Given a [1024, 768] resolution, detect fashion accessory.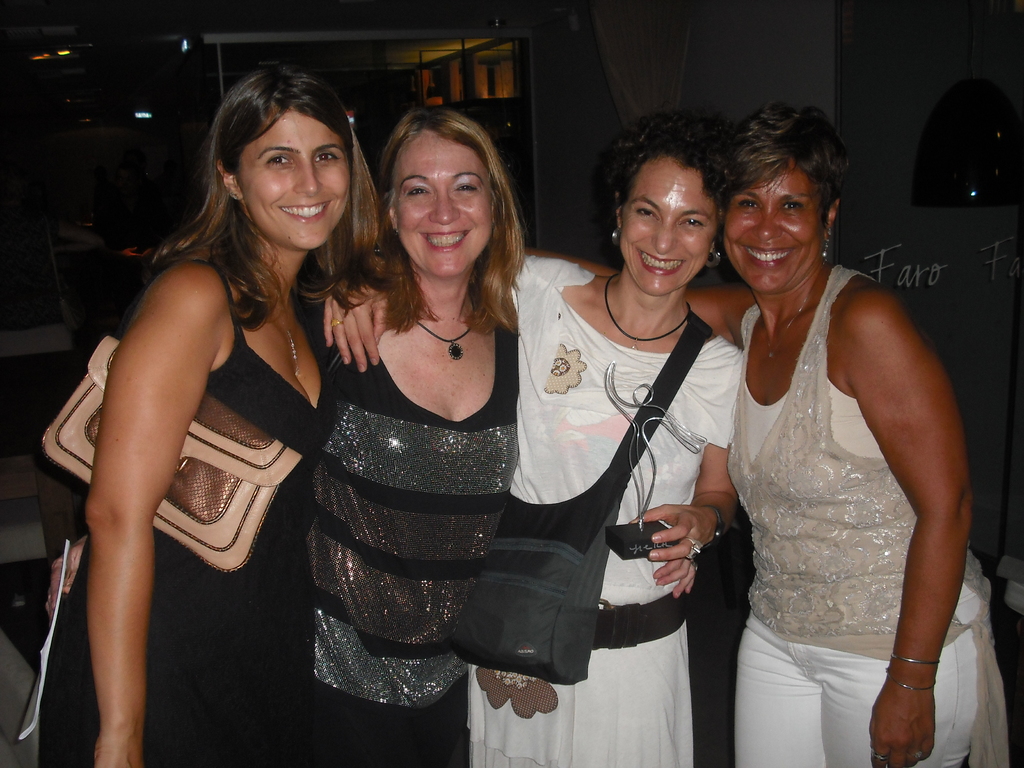
crop(760, 291, 813, 362).
